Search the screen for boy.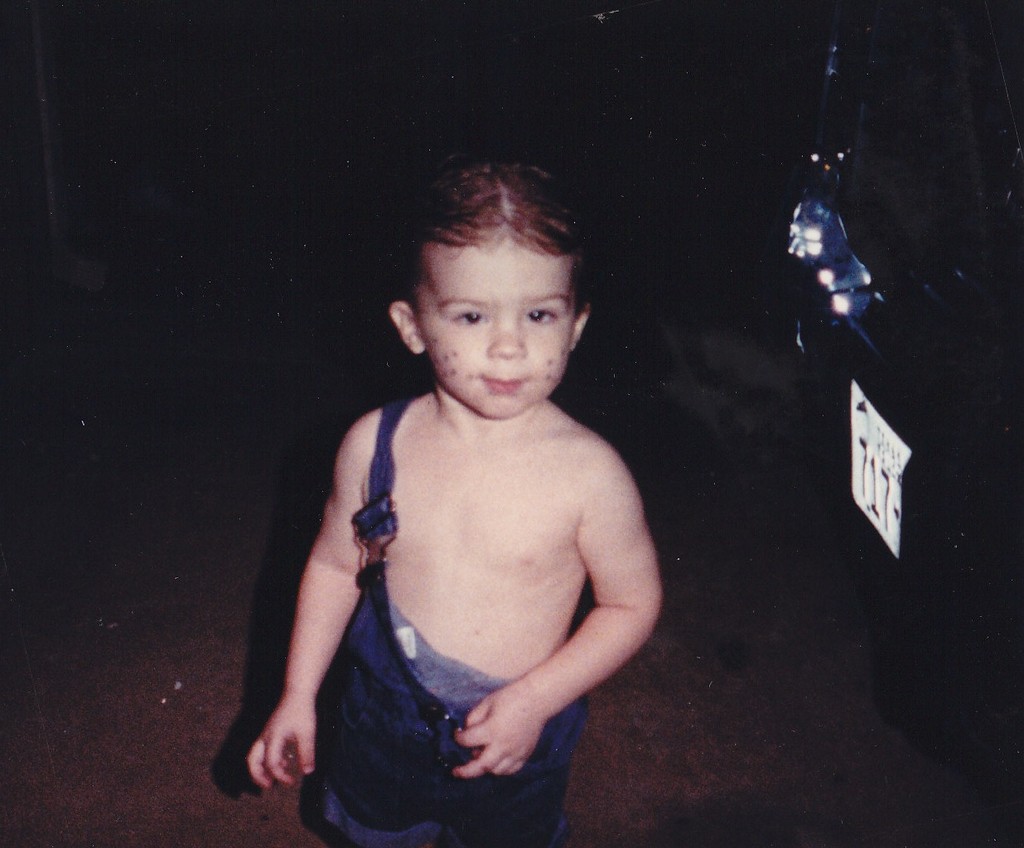
Found at bbox(244, 158, 664, 847).
